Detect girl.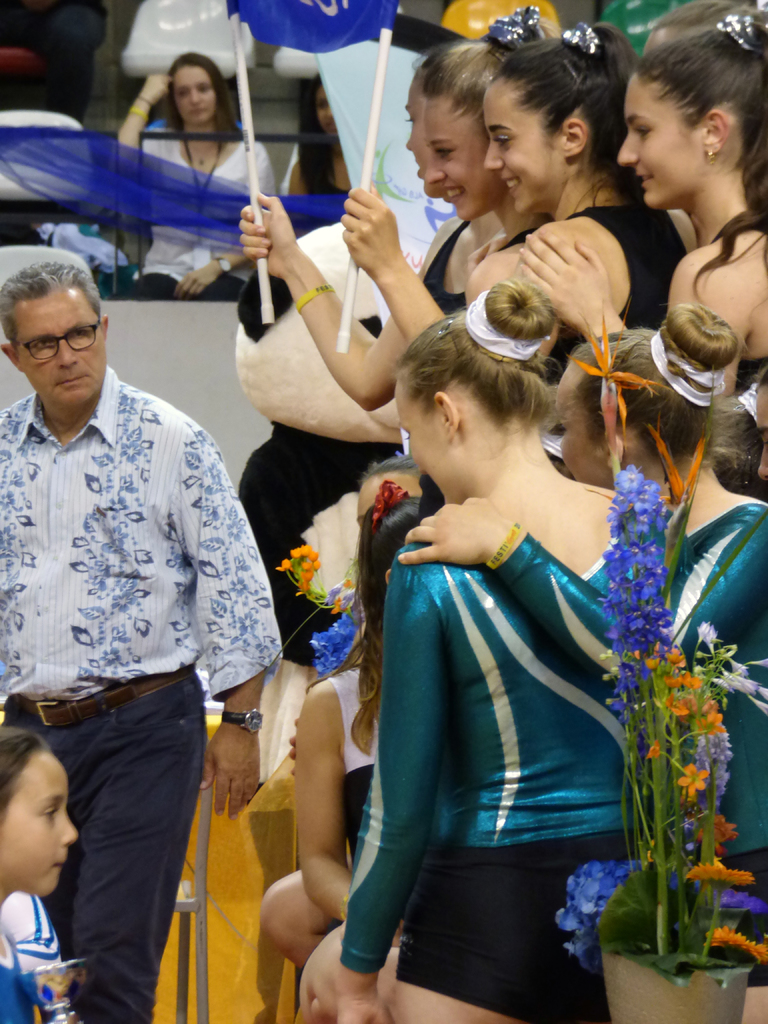
Detected at 116,49,278,292.
